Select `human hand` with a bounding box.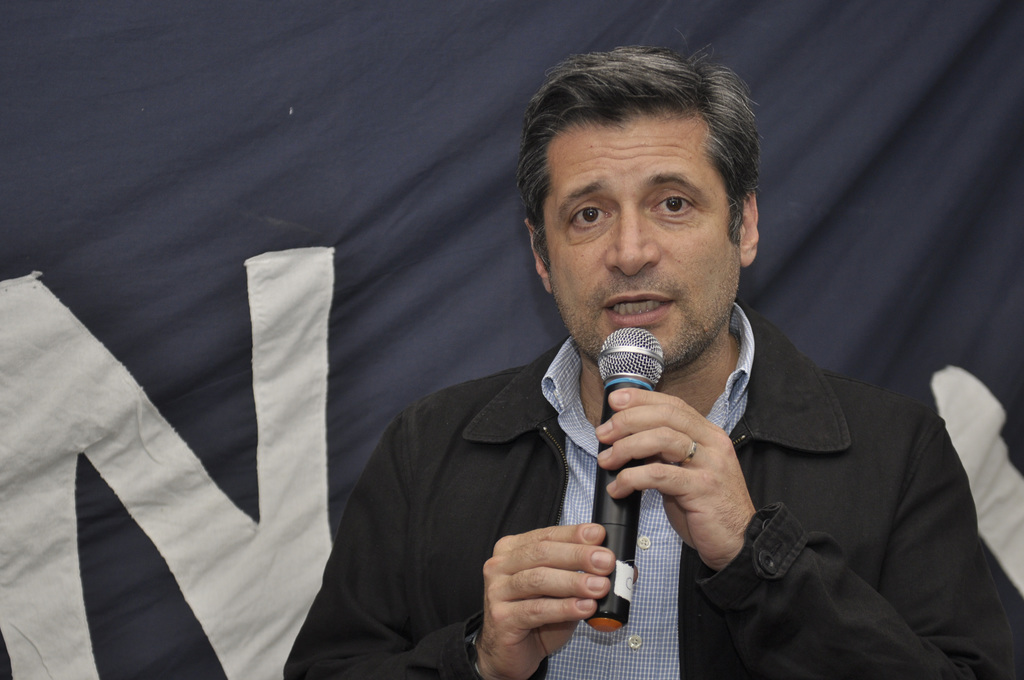
(479,520,616,679).
